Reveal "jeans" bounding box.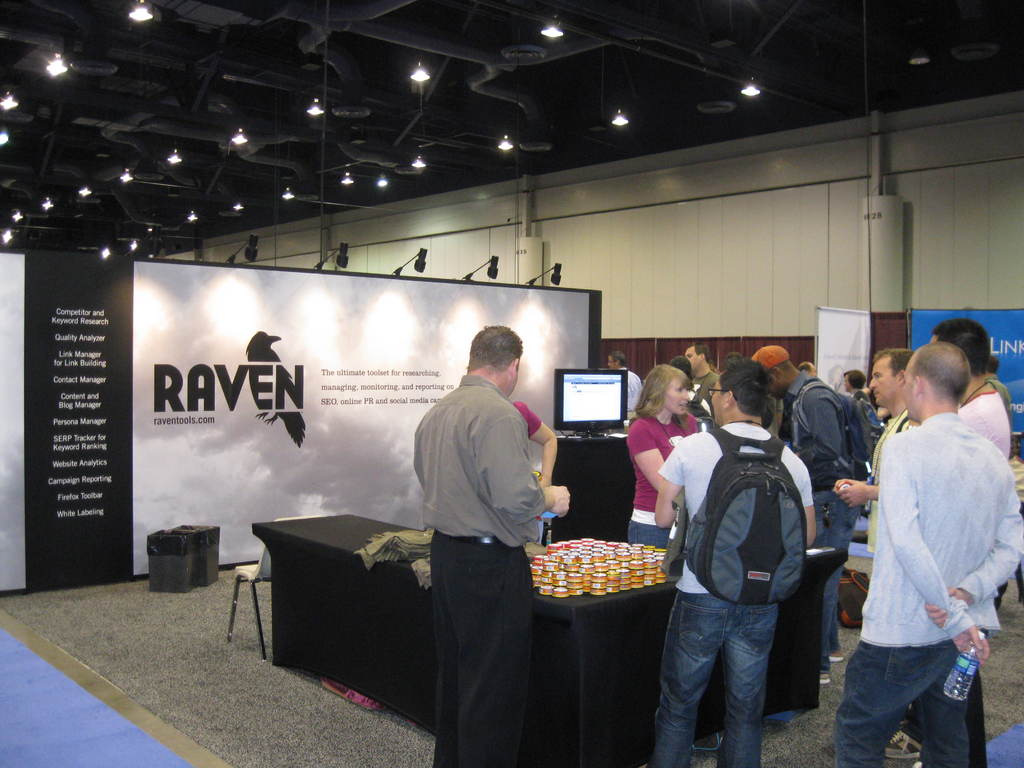
Revealed: bbox=(833, 640, 969, 767).
